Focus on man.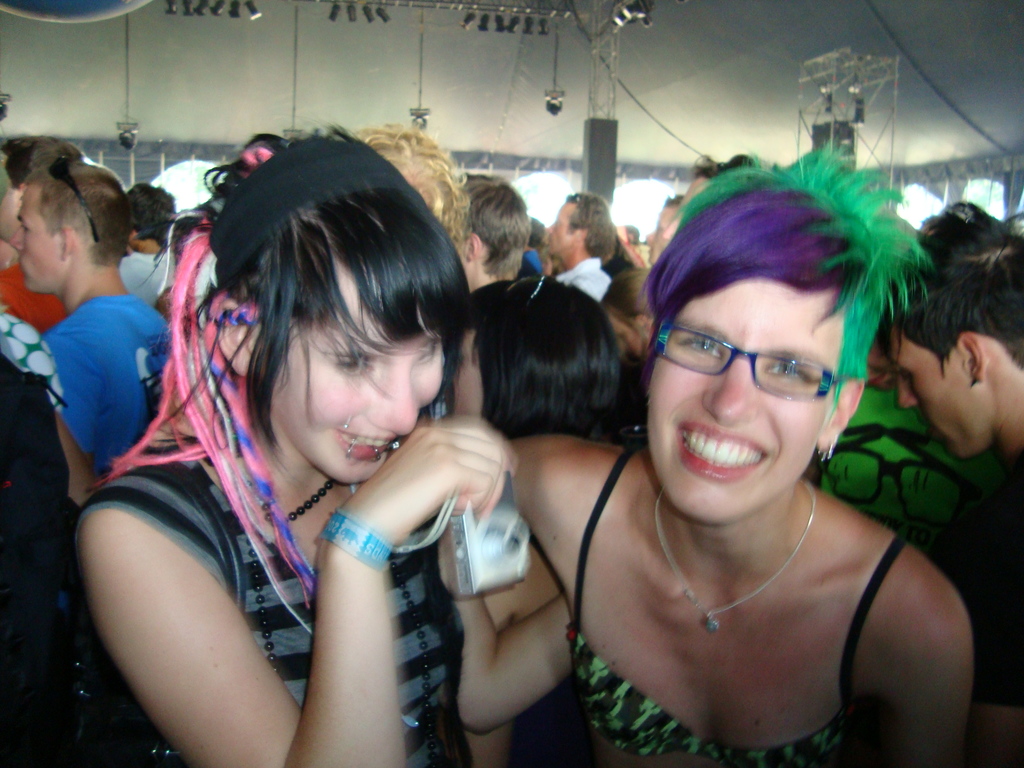
Focused at bbox(449, 175, 536, 288).
